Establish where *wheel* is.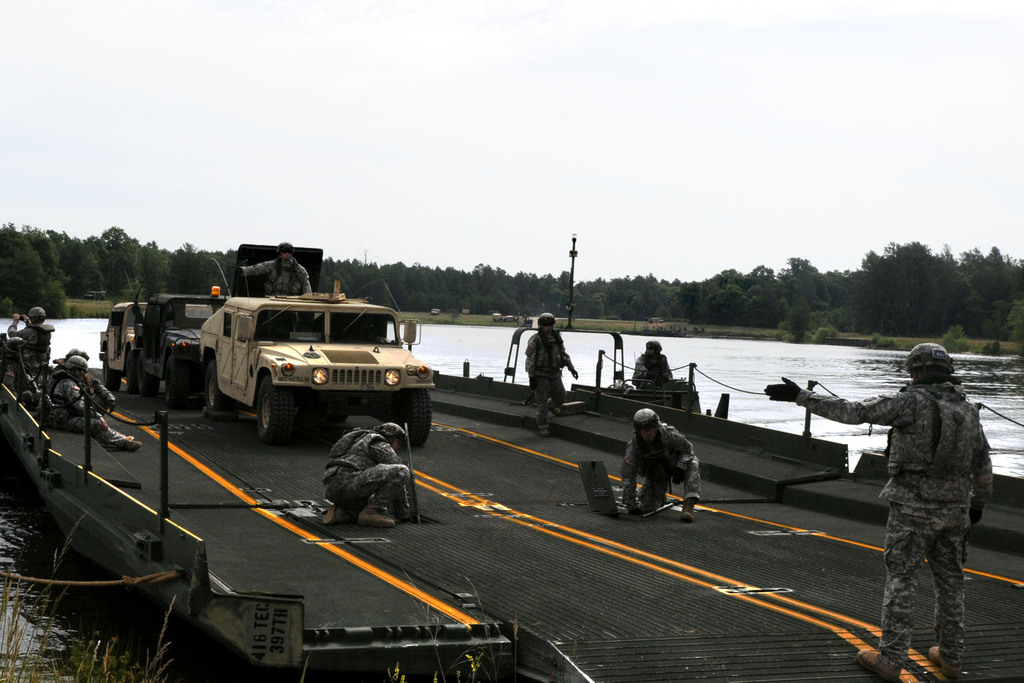
Established at <region>166, 363, 189, 409</region>.
